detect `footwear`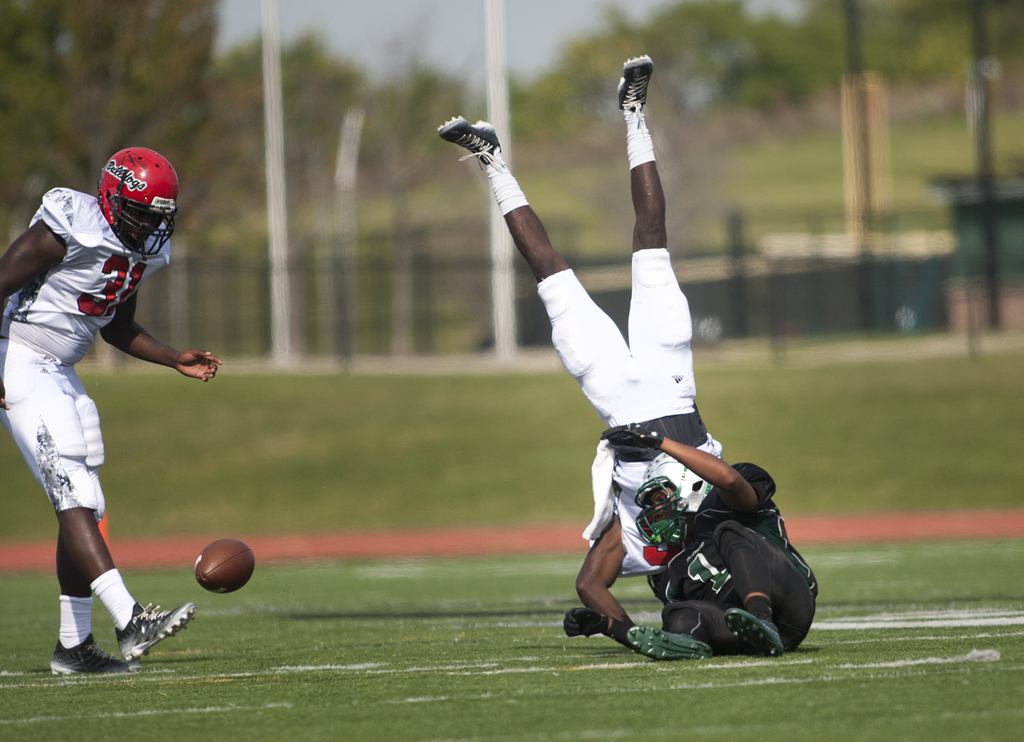
bbox=(617, 53, 655, 114)
